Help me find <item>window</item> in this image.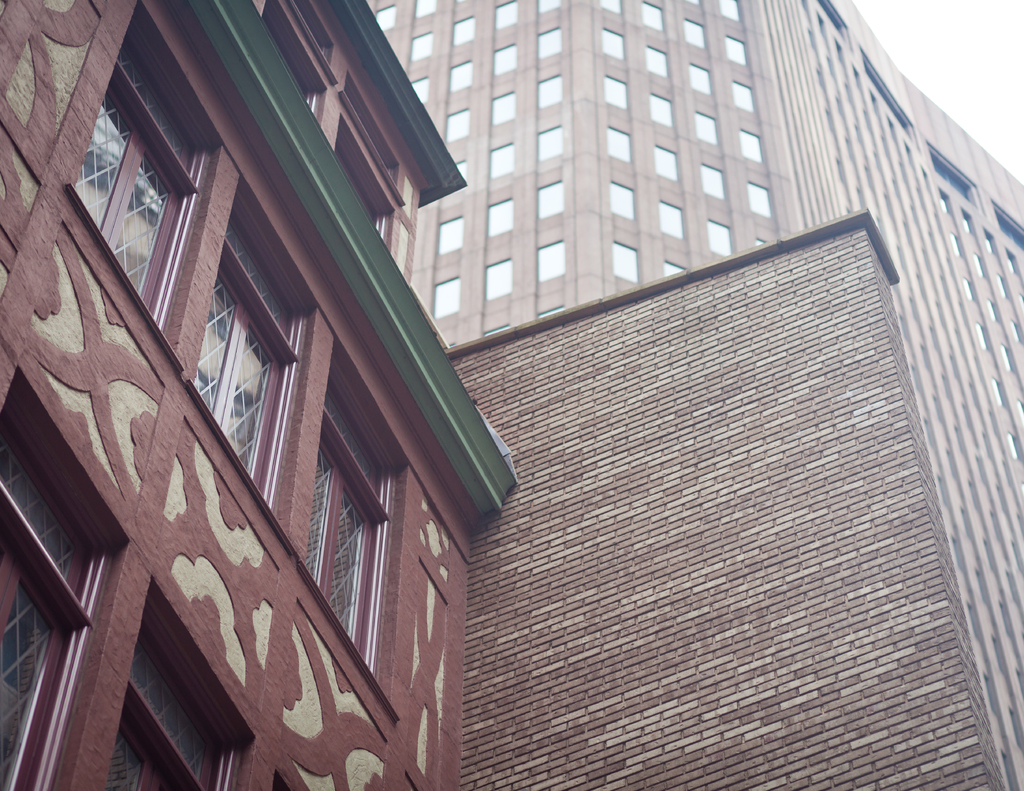
Found it: box(733, 83, 752, 111).
